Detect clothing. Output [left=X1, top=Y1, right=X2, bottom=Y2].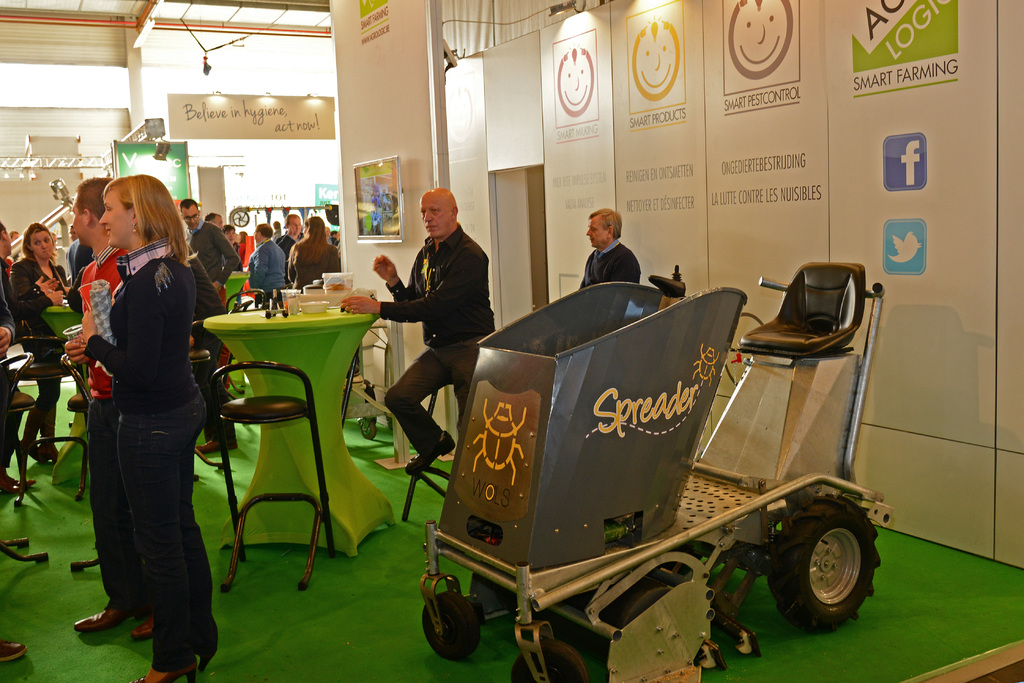
[left=67, top=247, right=84, bottom=317].
